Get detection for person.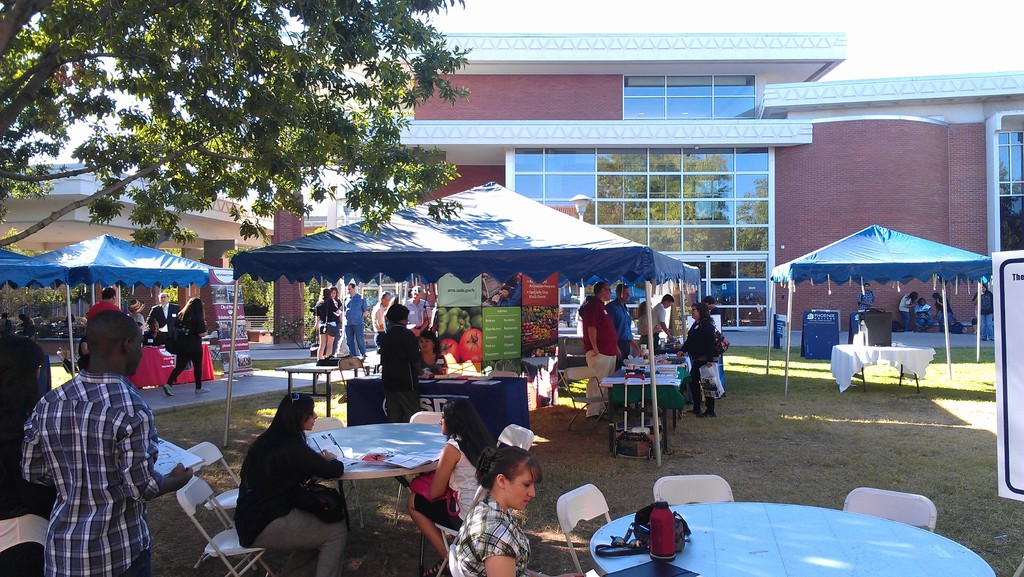
Detection: <bbox>606, 284, 643, 369</bbox>.
